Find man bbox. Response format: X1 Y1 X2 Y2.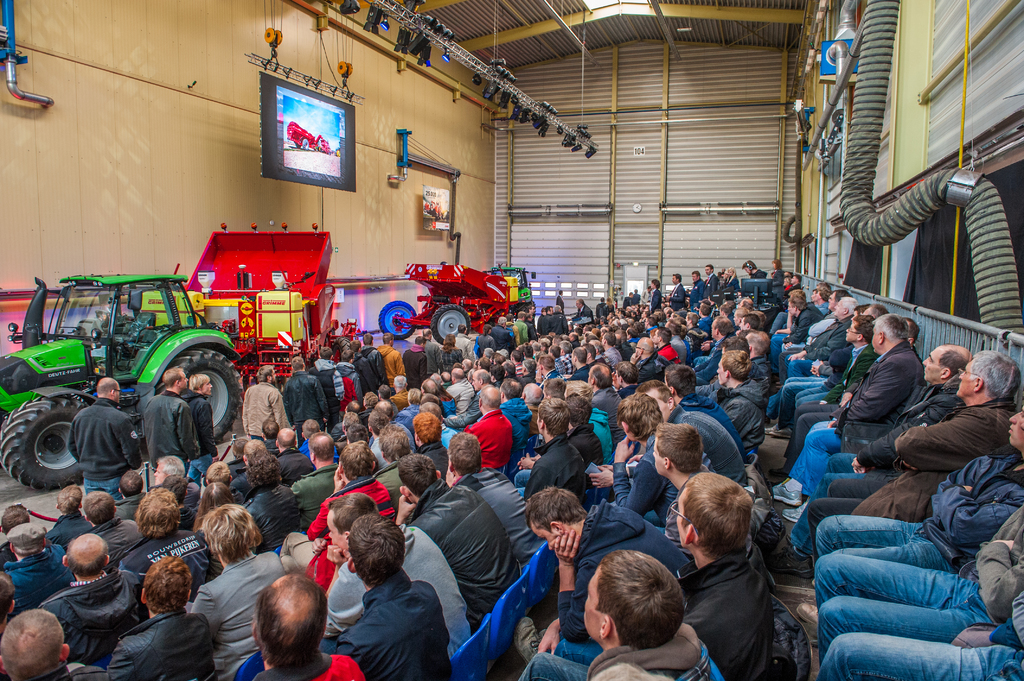
318 510 467 677.
